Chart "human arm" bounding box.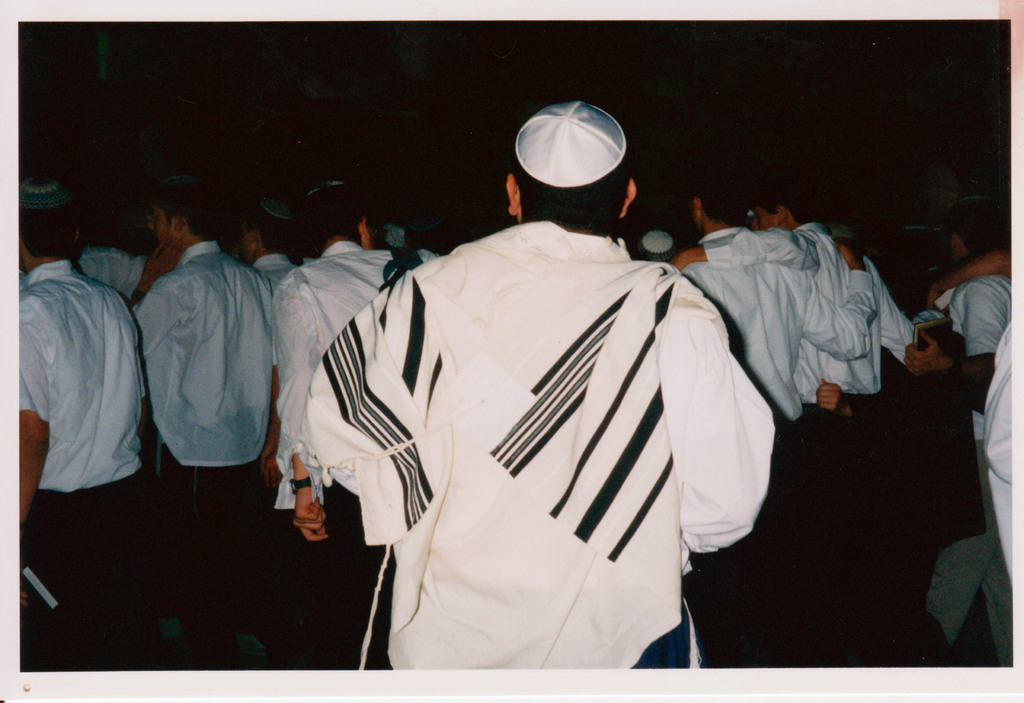
Charted: {"x1": 817, "y1": 377, "x2": 859, "y2": 417}.
